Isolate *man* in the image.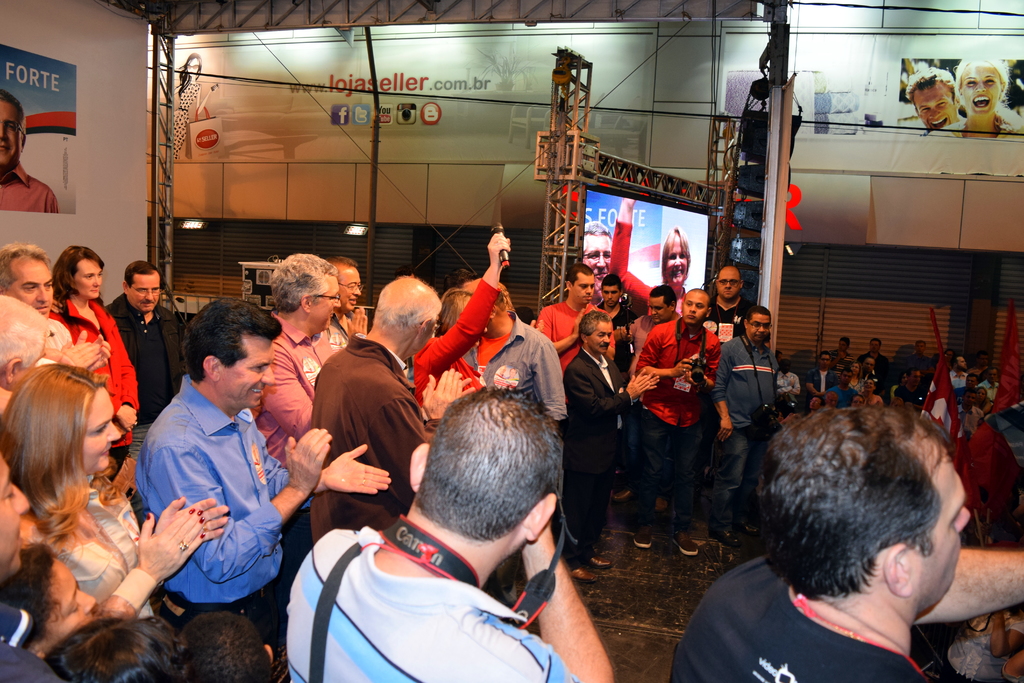
Isolated region: 581, 225, 611, 272.
